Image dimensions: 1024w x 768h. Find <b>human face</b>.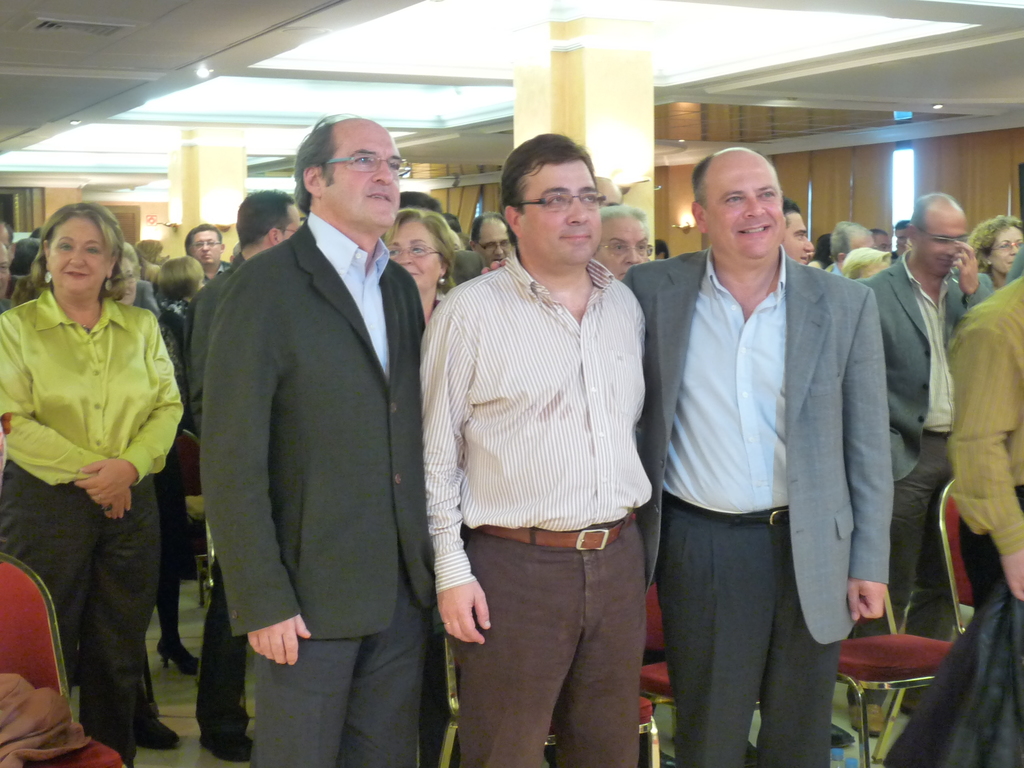
319/117/401/230.
